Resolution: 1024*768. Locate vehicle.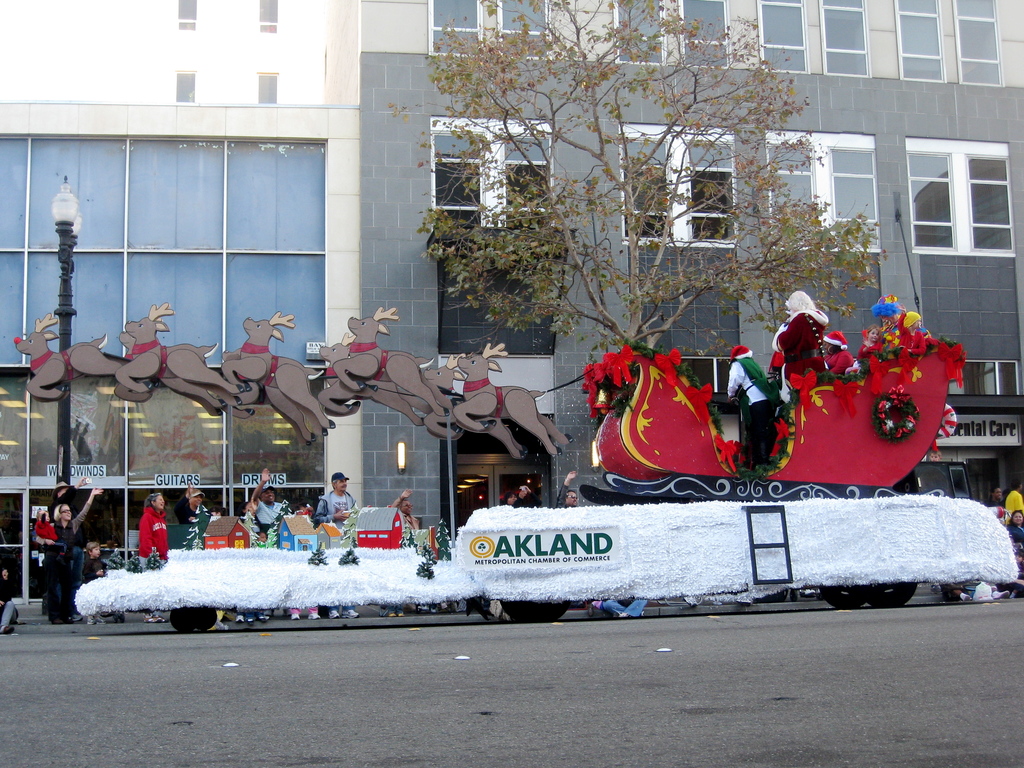
67,498,1023,641.
